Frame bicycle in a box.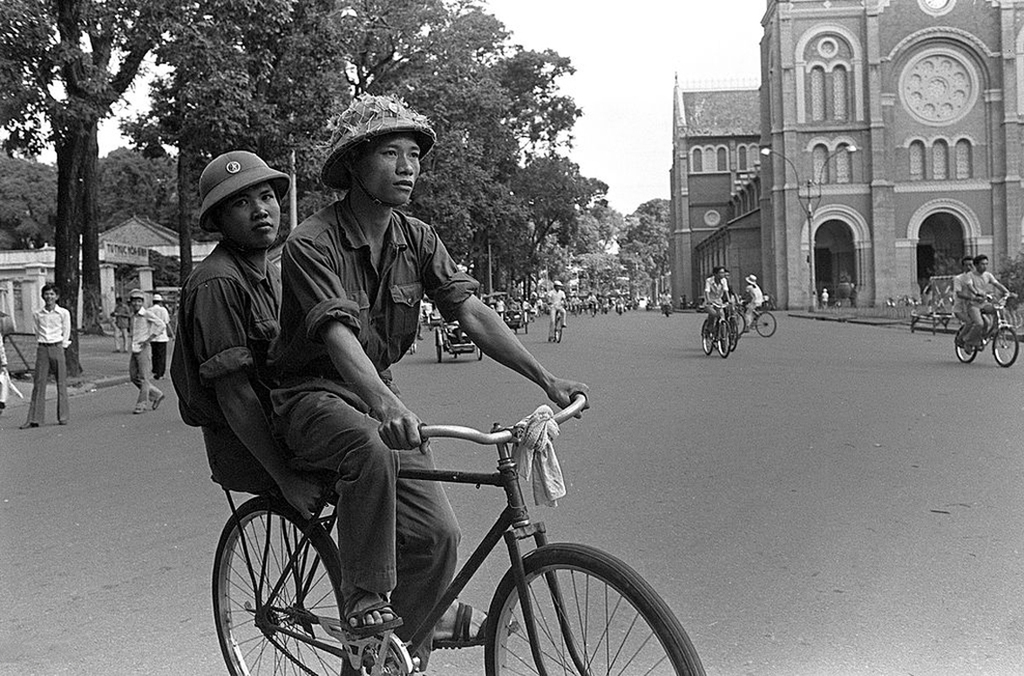
bbox=(698, 298, 733, 359).
